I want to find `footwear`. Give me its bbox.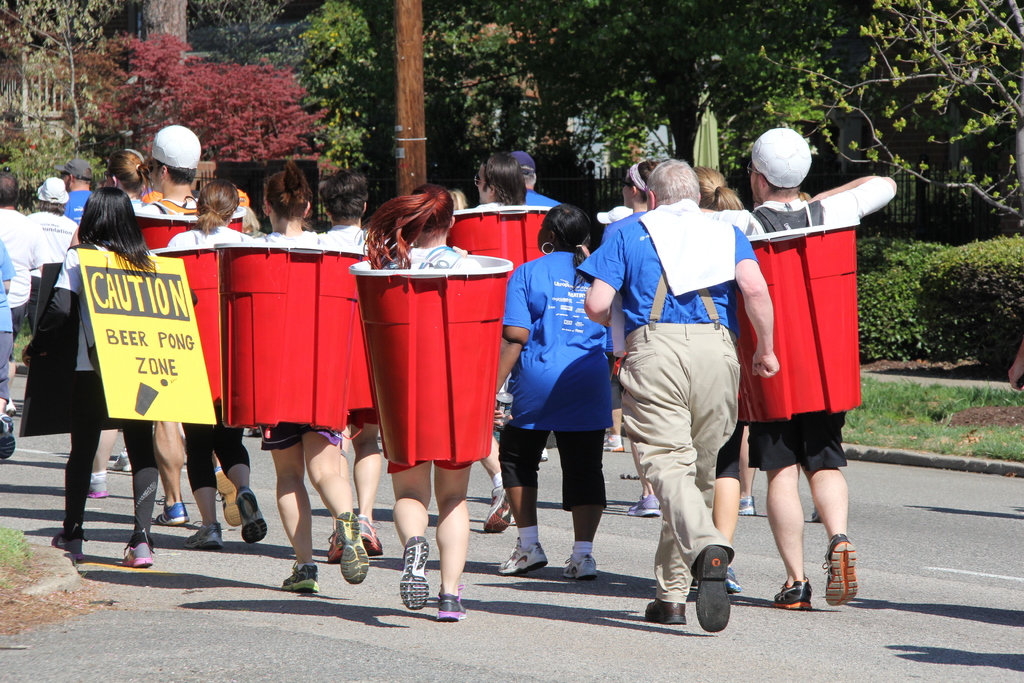
563,554,598,577.
